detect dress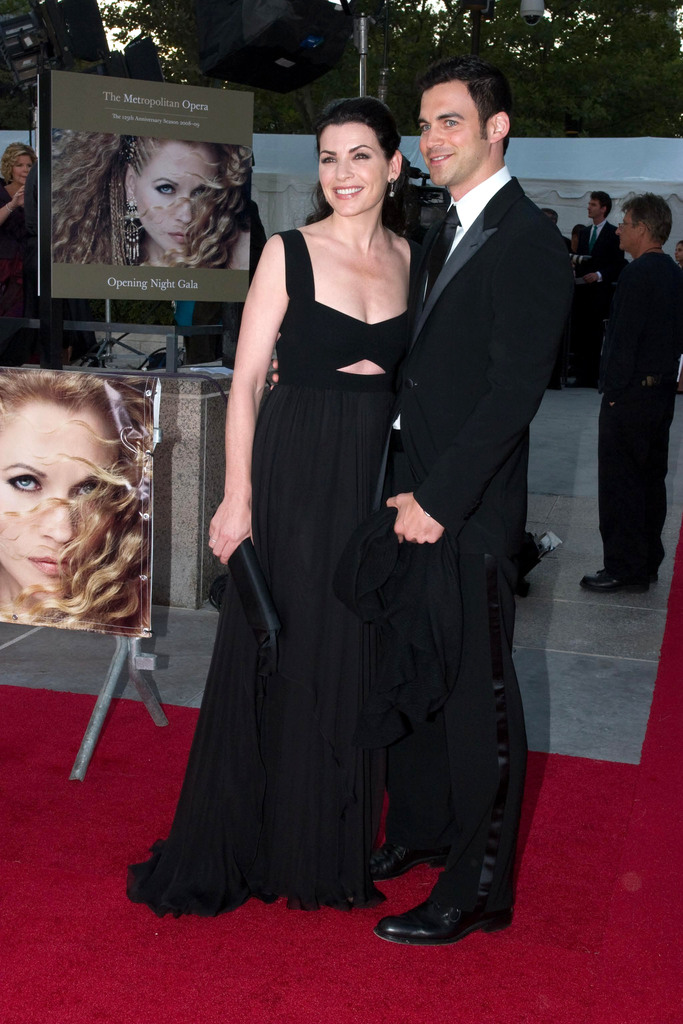
119:220:459:928
